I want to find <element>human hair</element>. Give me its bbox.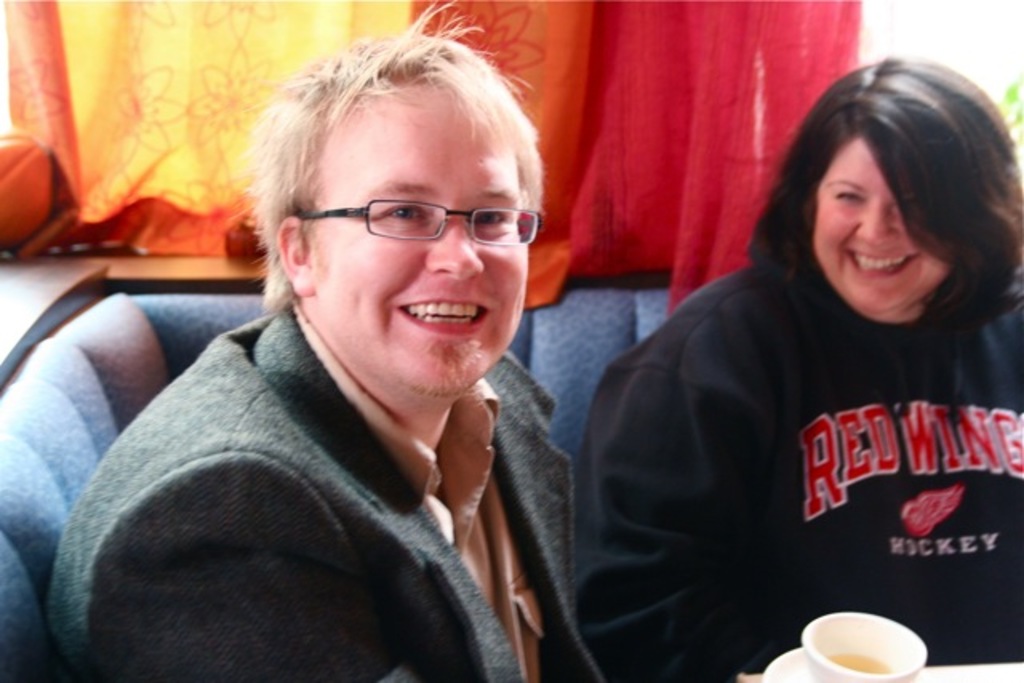
box(230, 27, 530, 314).
